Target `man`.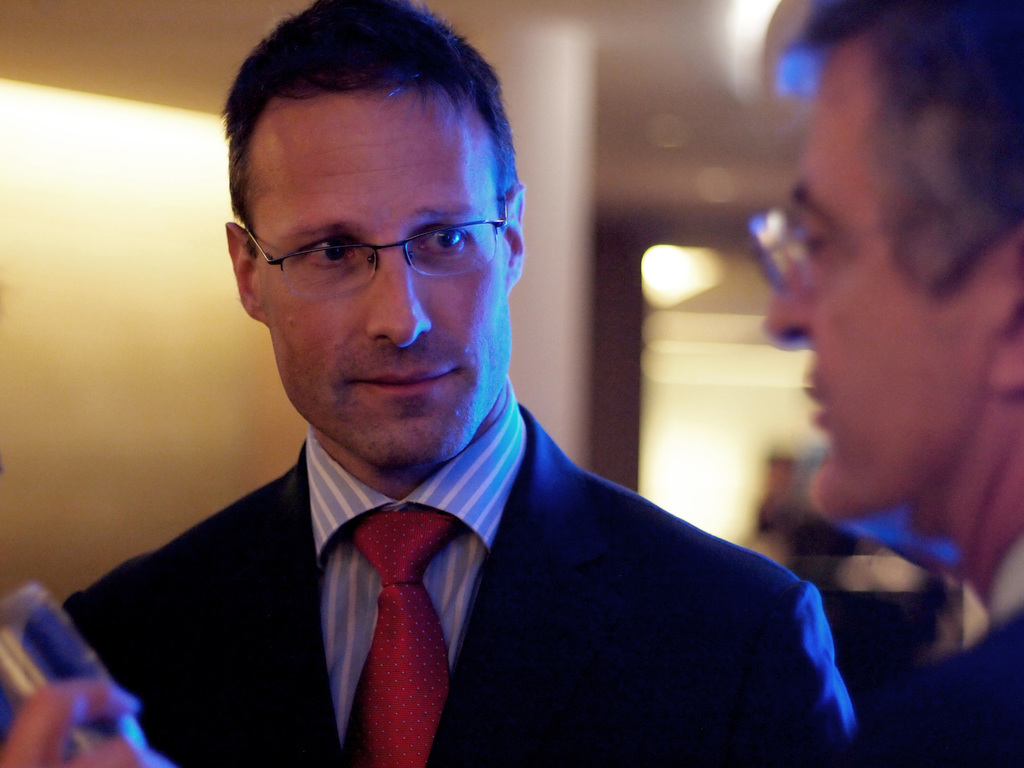
Target region: bbox=[0, 0, 1023, 767].
